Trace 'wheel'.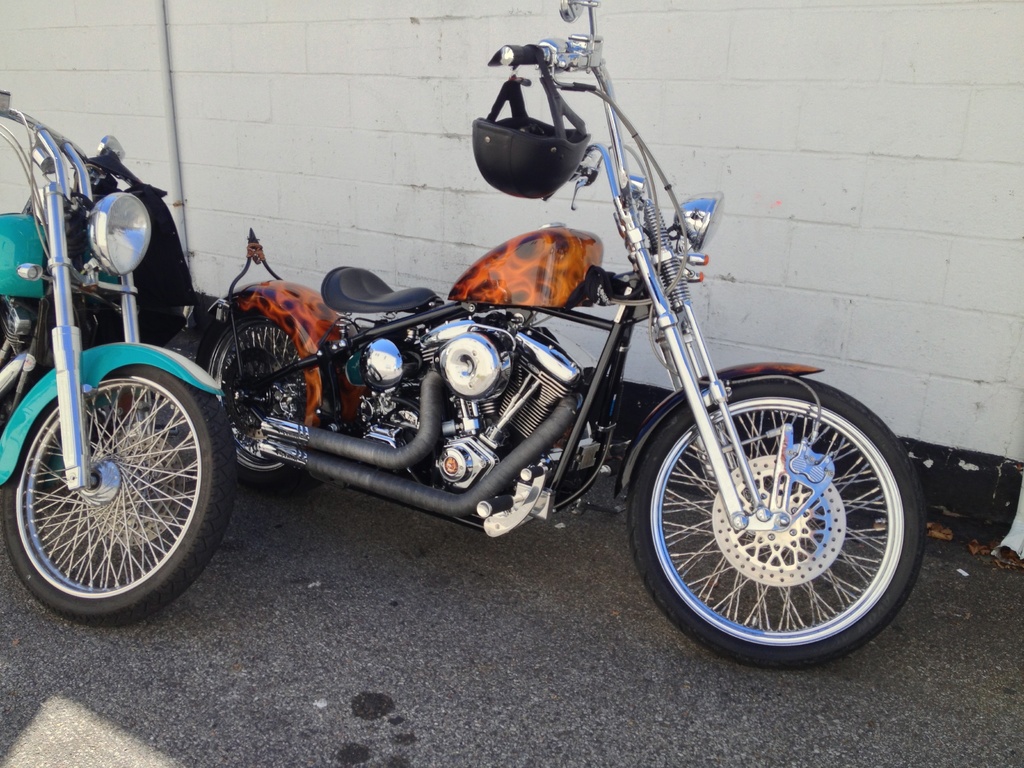
Traced to locate(628, 364, 932, 669).
